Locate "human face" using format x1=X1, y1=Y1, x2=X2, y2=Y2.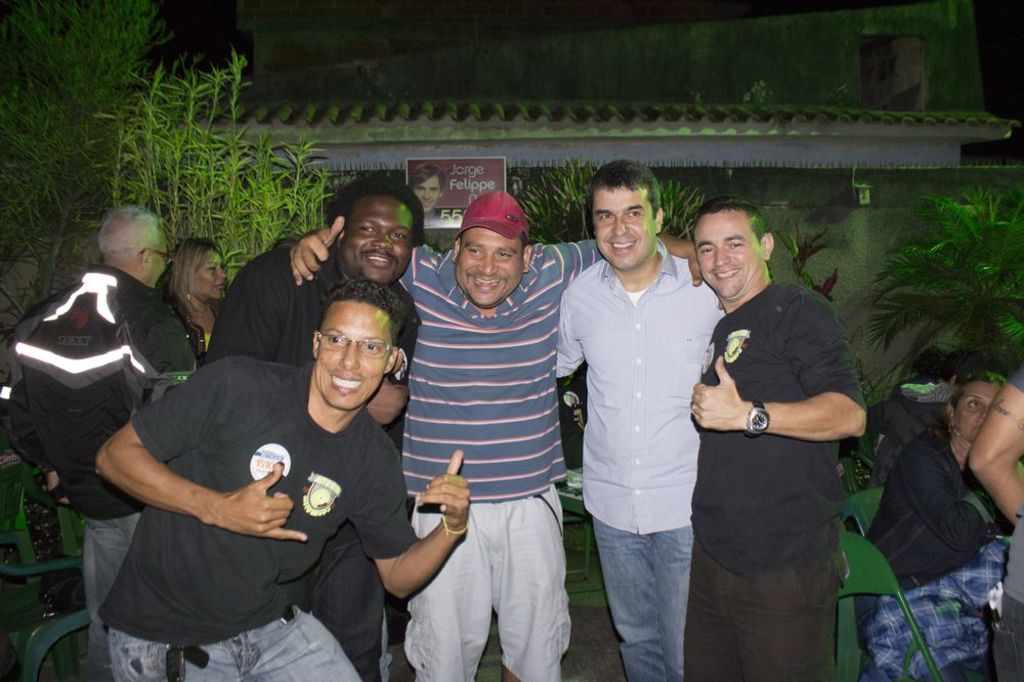
x1=954, y1=383, x2=994, y2=449.
